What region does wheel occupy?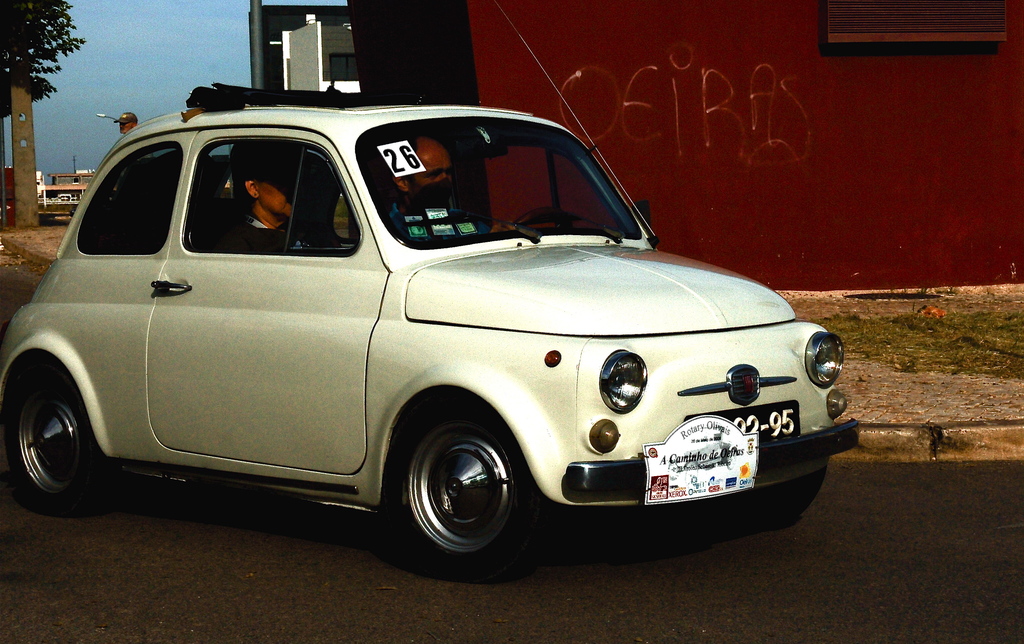
bbox=(728, 465, 828, 535).
